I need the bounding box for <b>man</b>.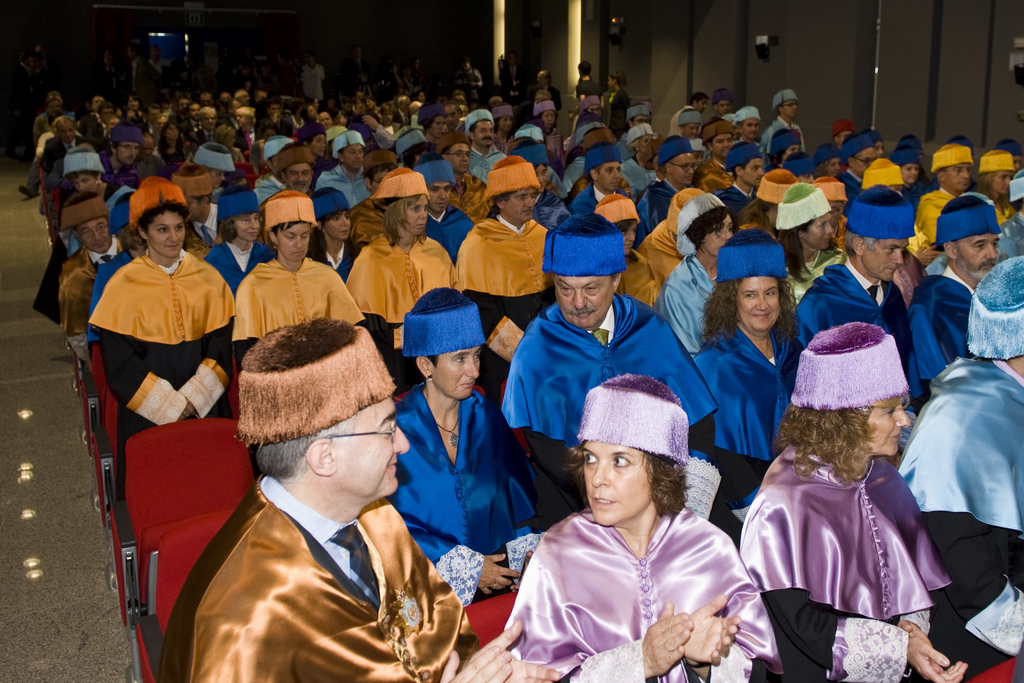
Here it is: (667, 92, 713, 136).
